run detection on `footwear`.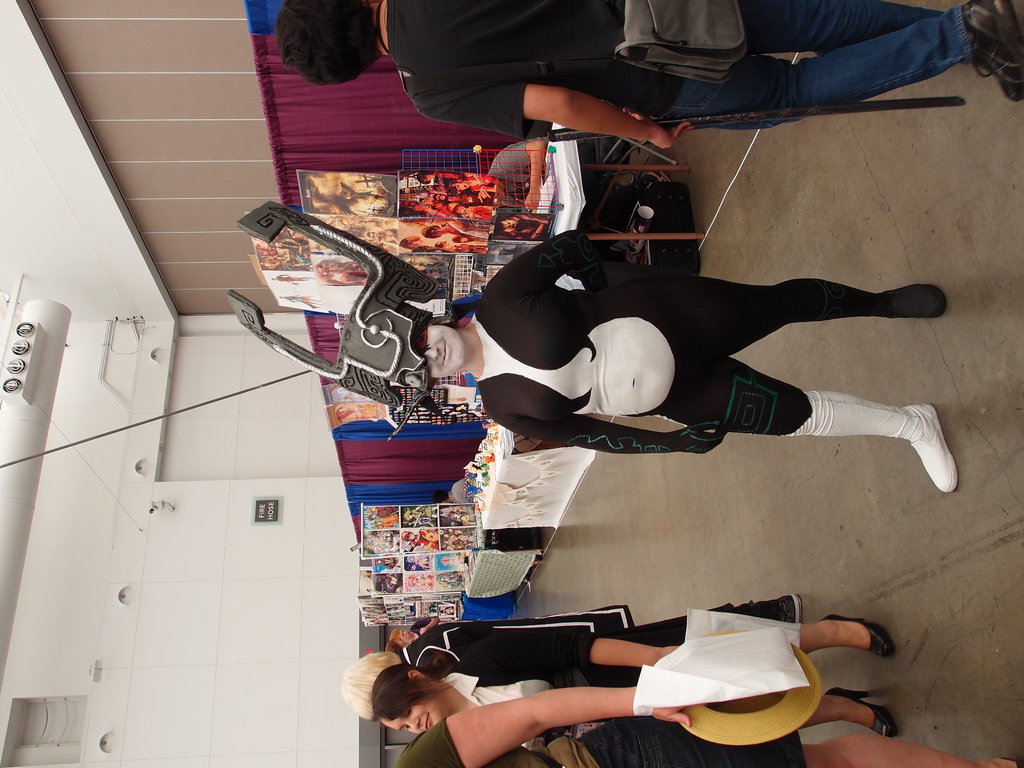
Result: [774, 595, 803, 623].
